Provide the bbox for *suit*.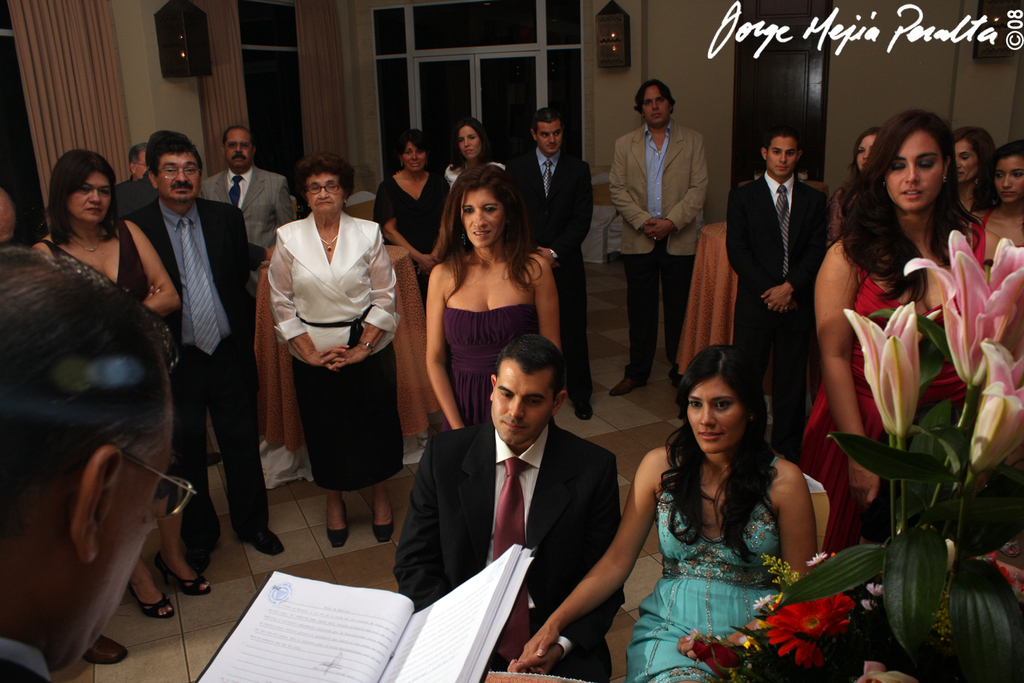
bbox(394, 416, 625, 682).
